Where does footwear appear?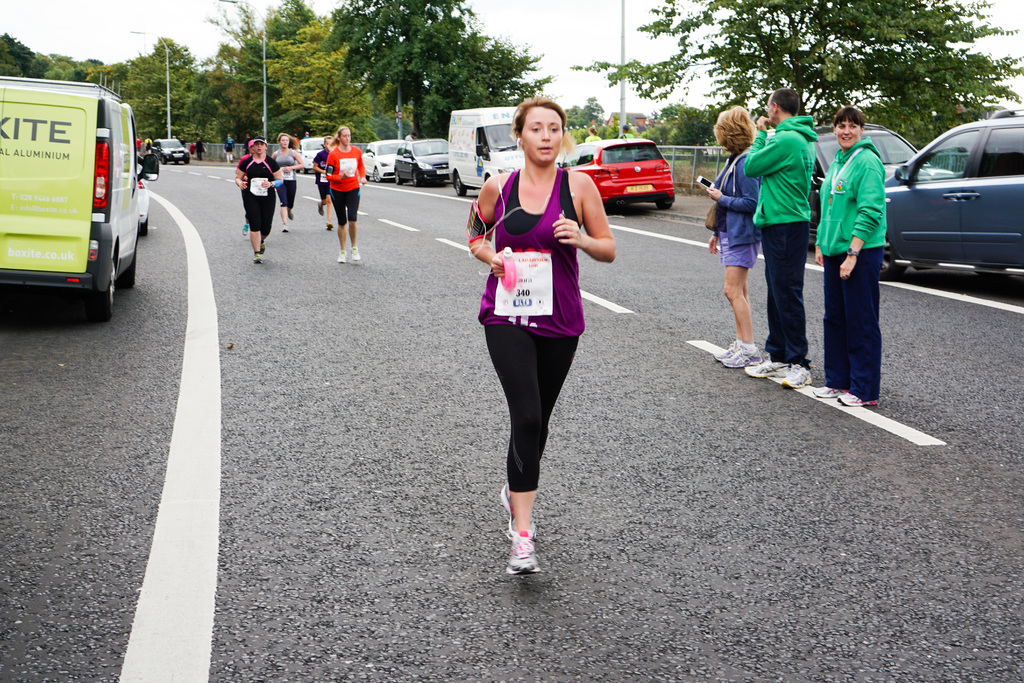
Appears at 286, 208, 295, 220.
